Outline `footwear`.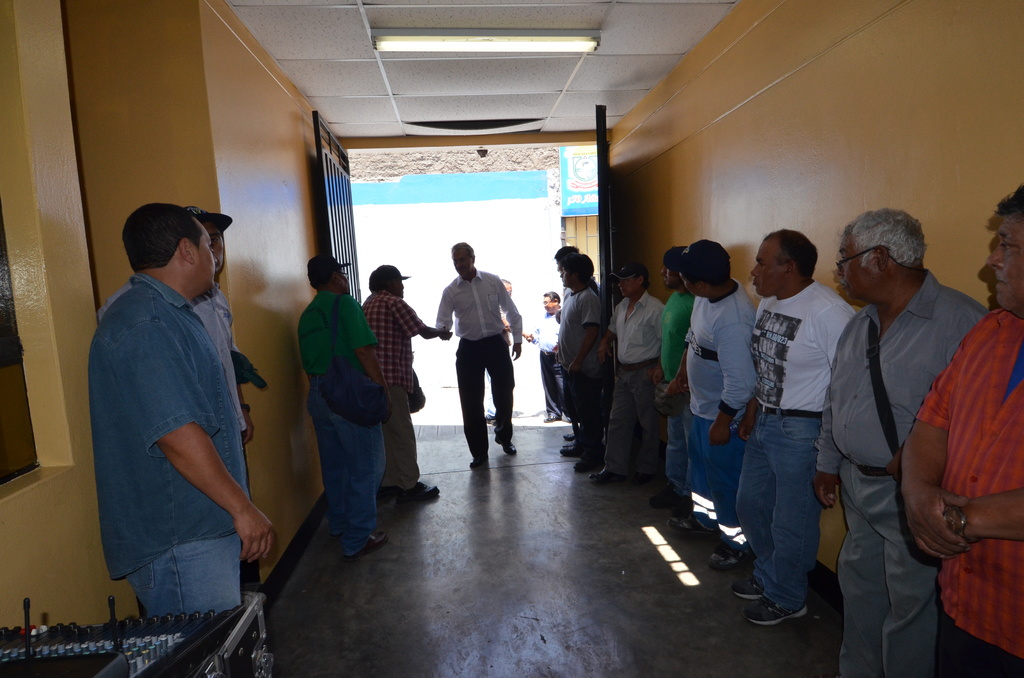
Outline: [404, 483, 445, 502].
